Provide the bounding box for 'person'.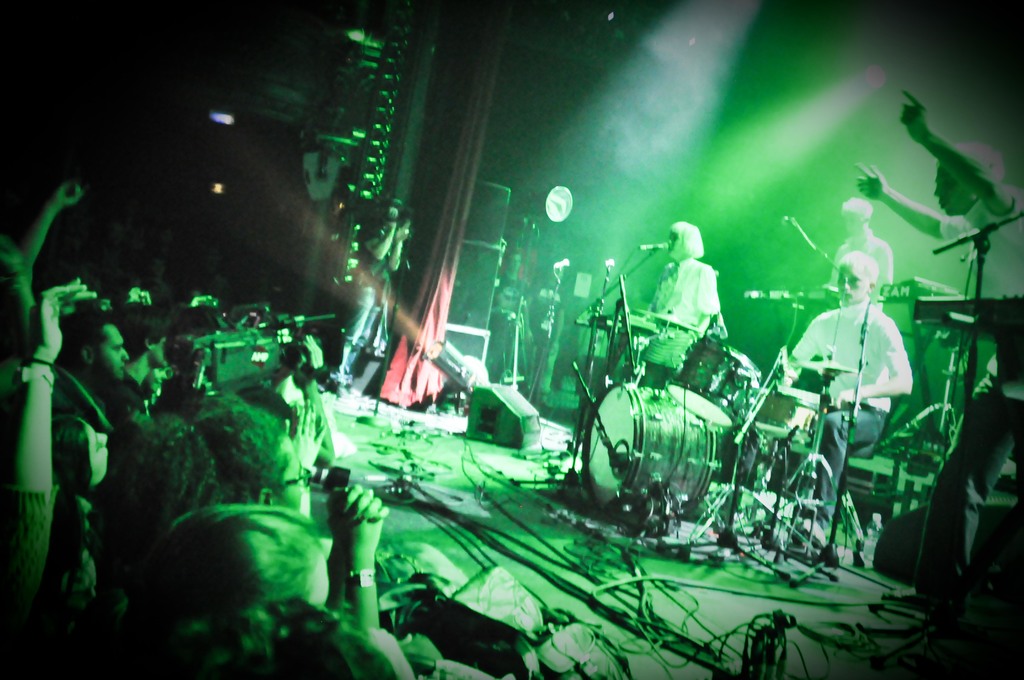
BBox(858, 88, 1023, 619).
